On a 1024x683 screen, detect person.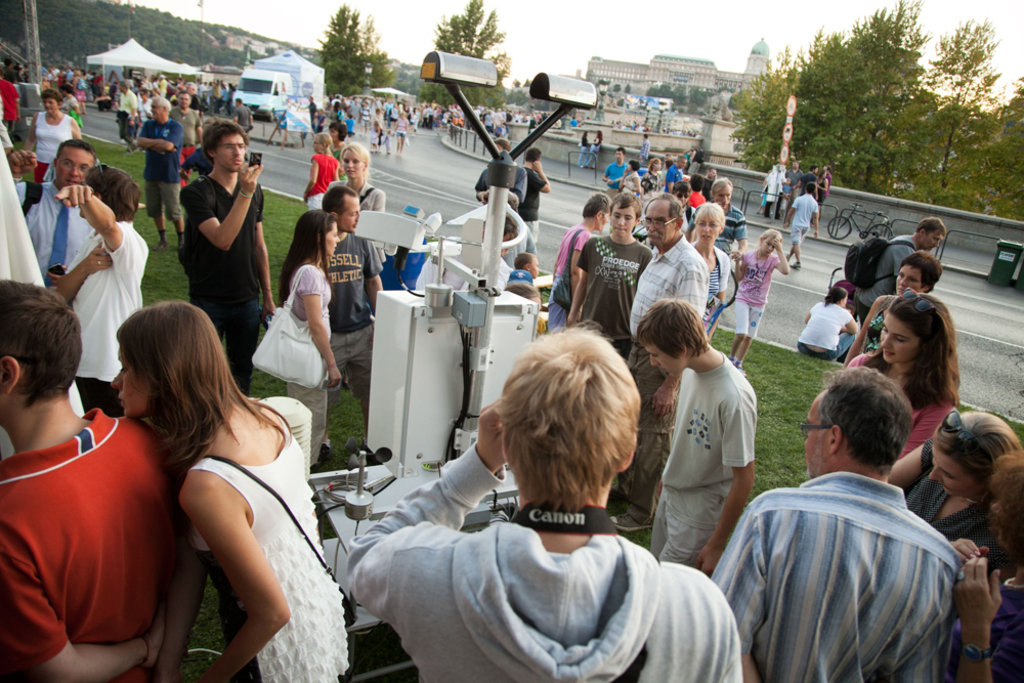
{"left": 593, "top": 133, "right": 602, "bottom": 166}.
